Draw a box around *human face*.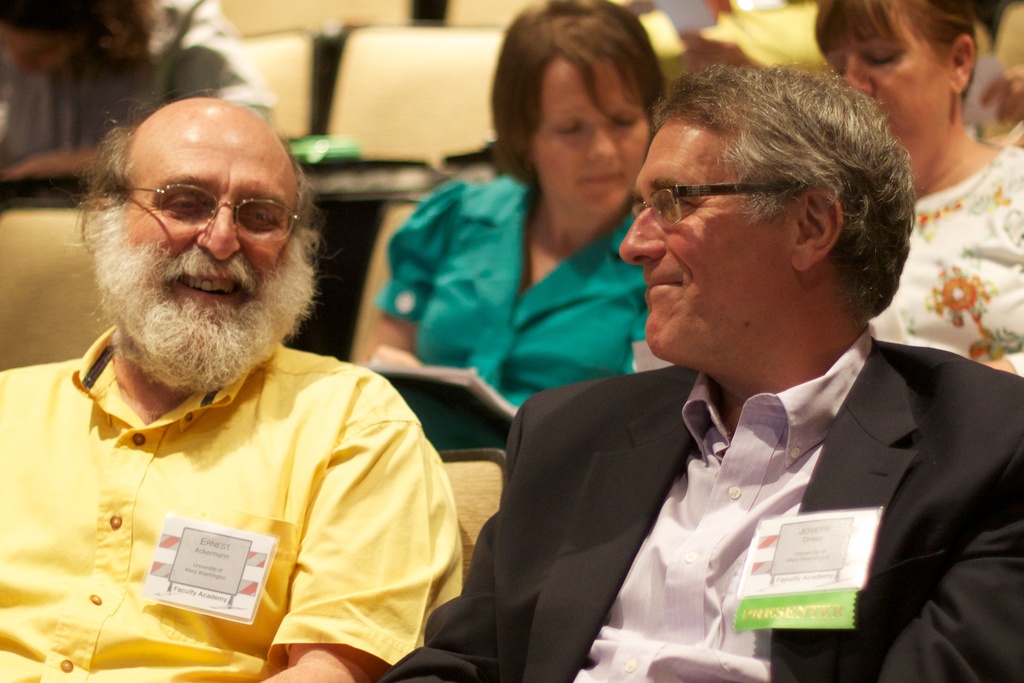
rect(819, 4, 951, 161).
